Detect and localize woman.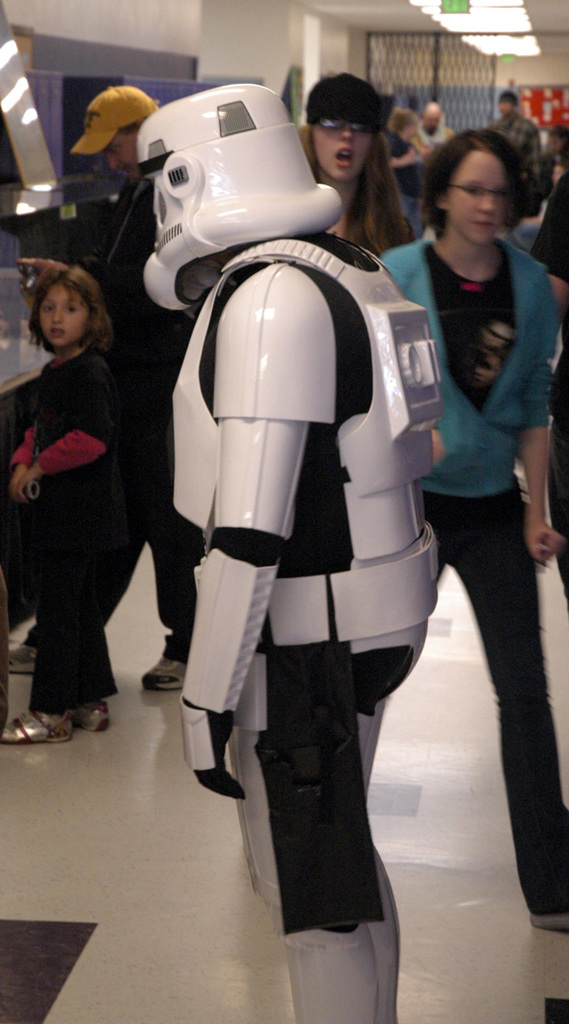
Localized at {"x1": 297, "y1": 72, "x2": 414, "y2": 258}.
